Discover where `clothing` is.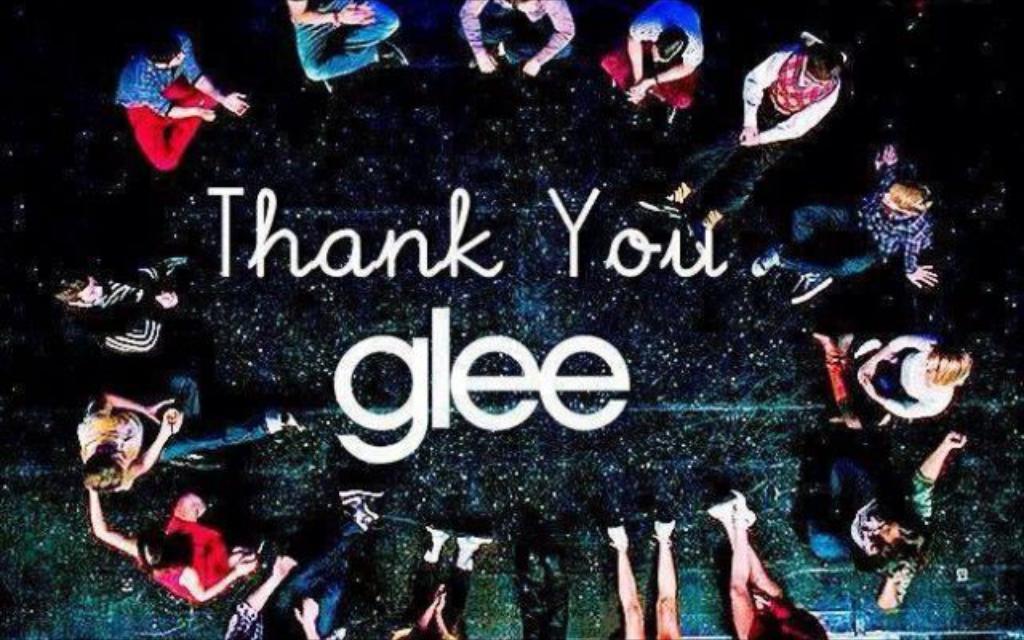
Discovered at bbox(294, 0, 398, 78).
